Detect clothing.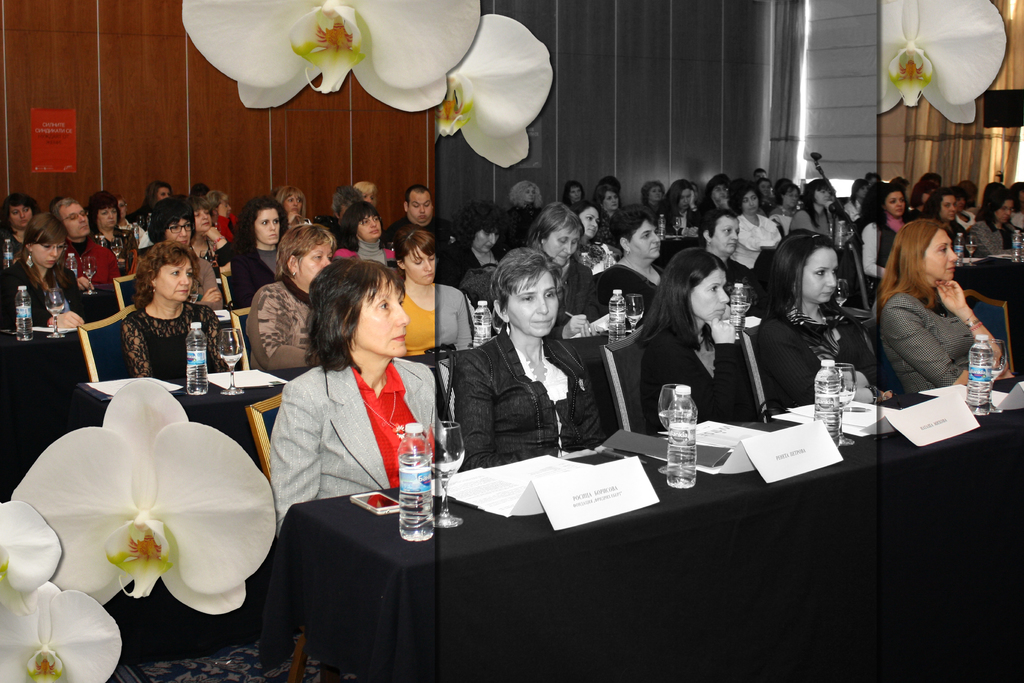
Detected at box=[537, 263, 604, 325].
